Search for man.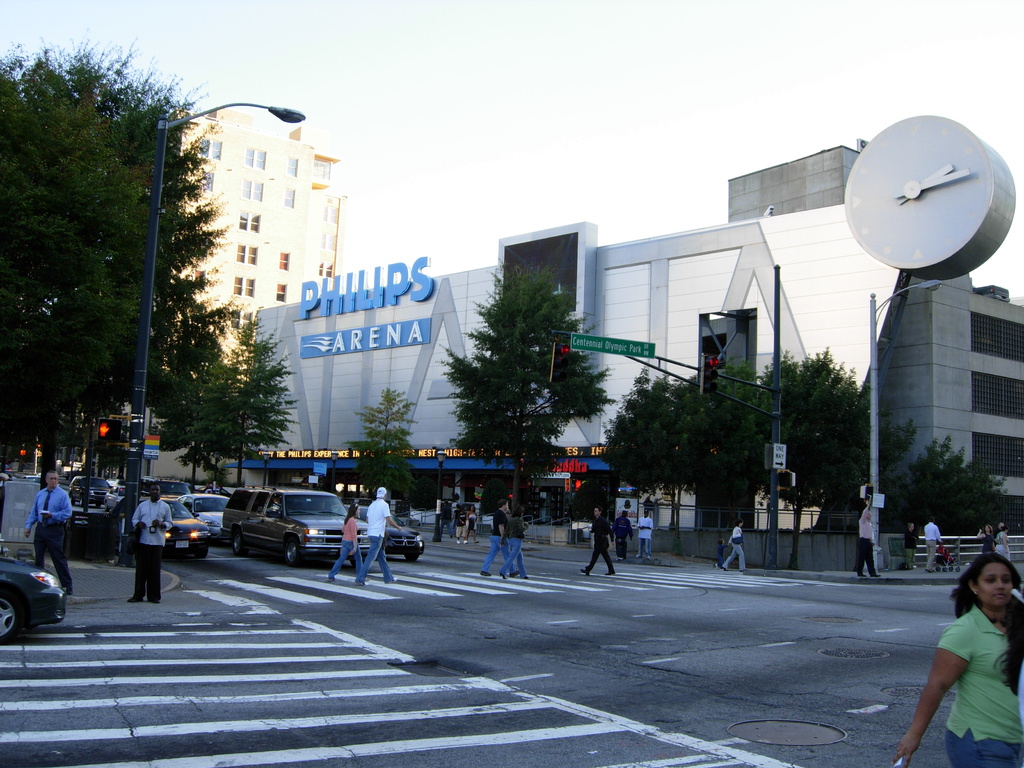
Found at 267,496,284,512.
